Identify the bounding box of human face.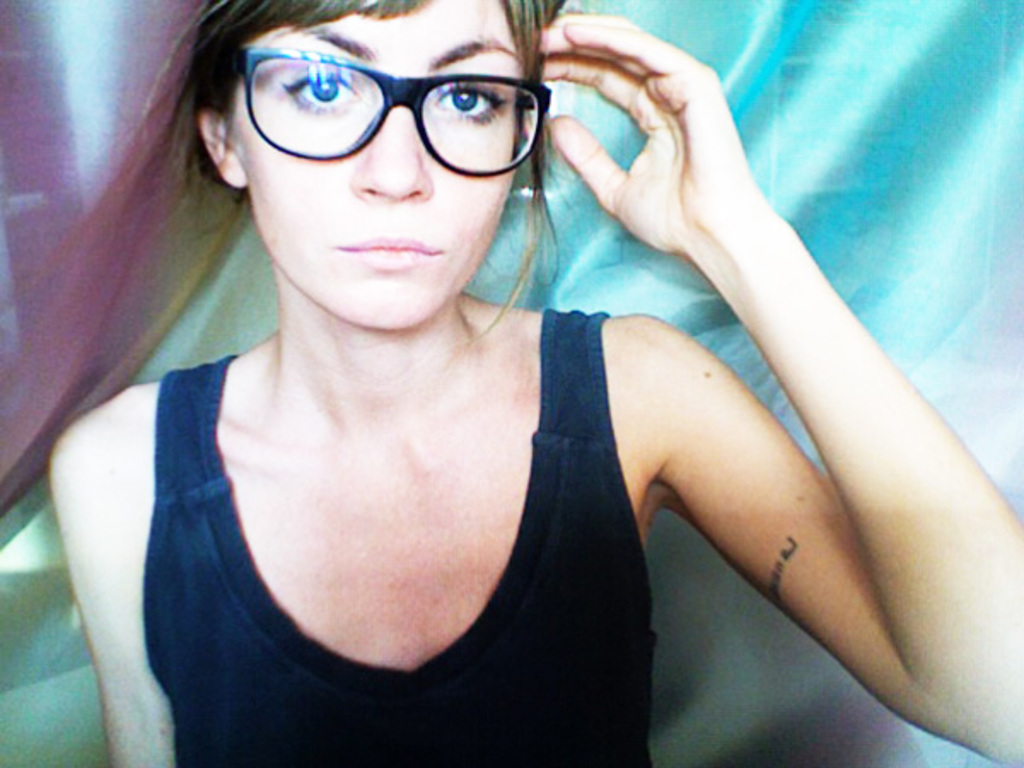
[225,0,548,333].
